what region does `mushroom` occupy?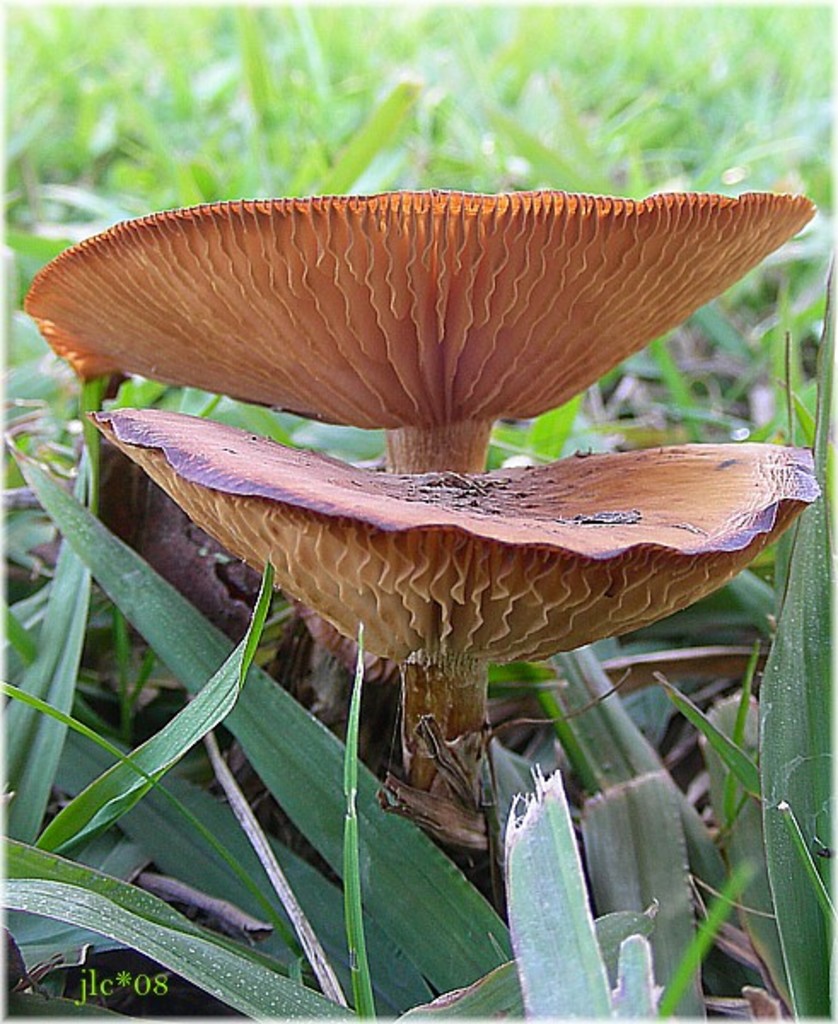
(x1=20, y1=183, x2=809, y2=831).
